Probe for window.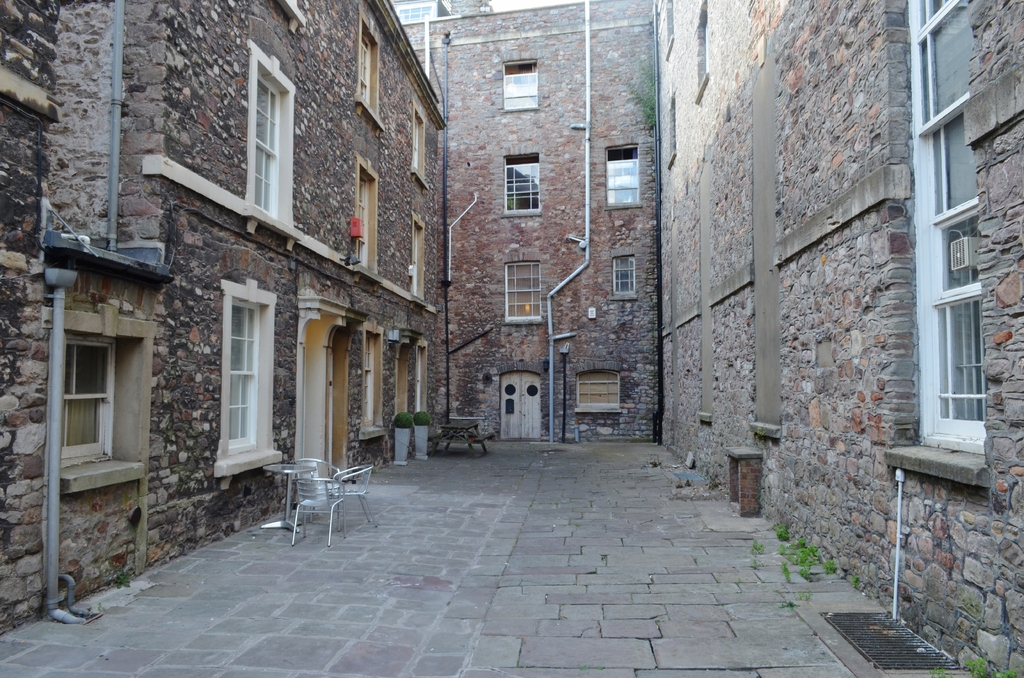
Probe result: {"x1": 605, "y1": 143, "x2": 635, "y2": 205}.
